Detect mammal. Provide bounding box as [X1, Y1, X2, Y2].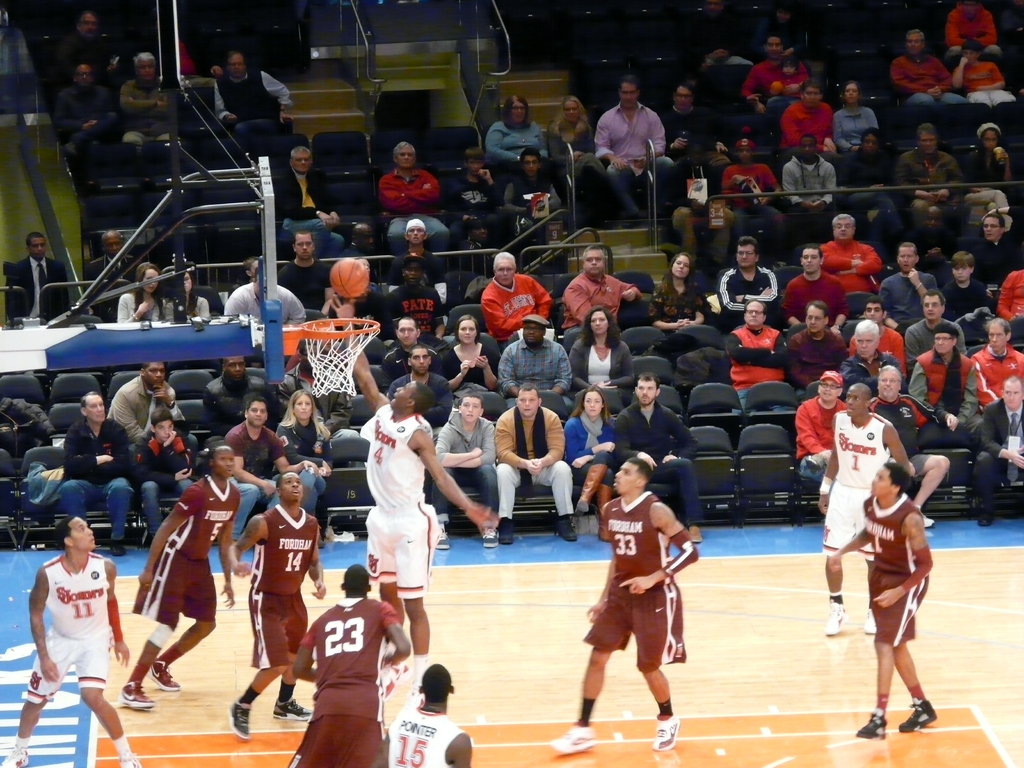
[54, 12, 129, 85].
